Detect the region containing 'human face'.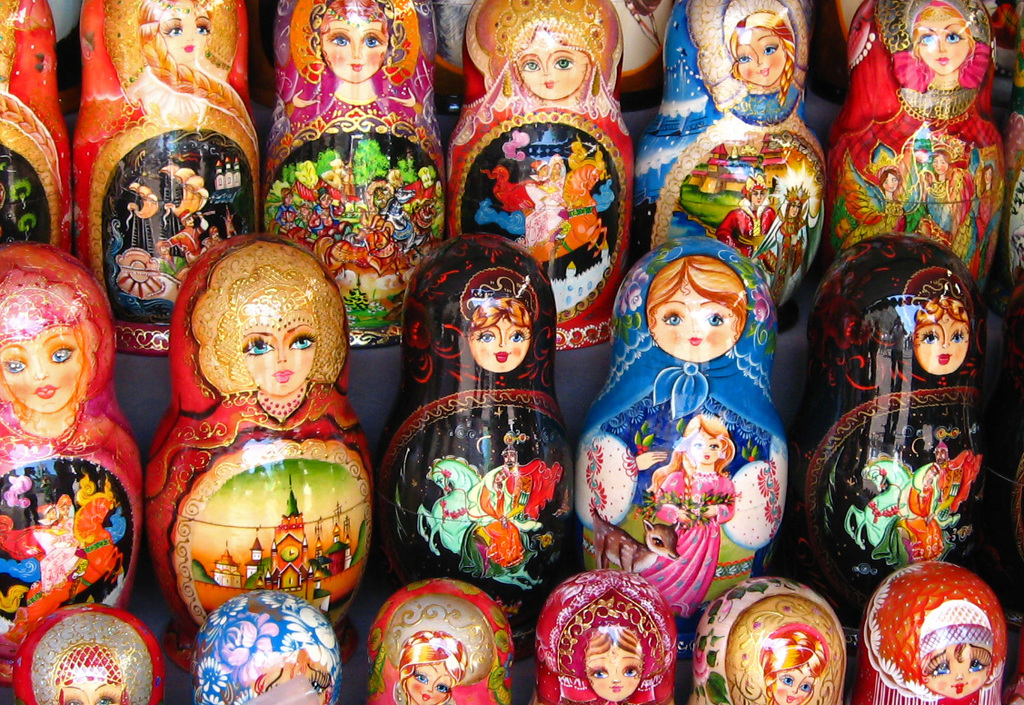
Rect(67, 686, 124, 704).
